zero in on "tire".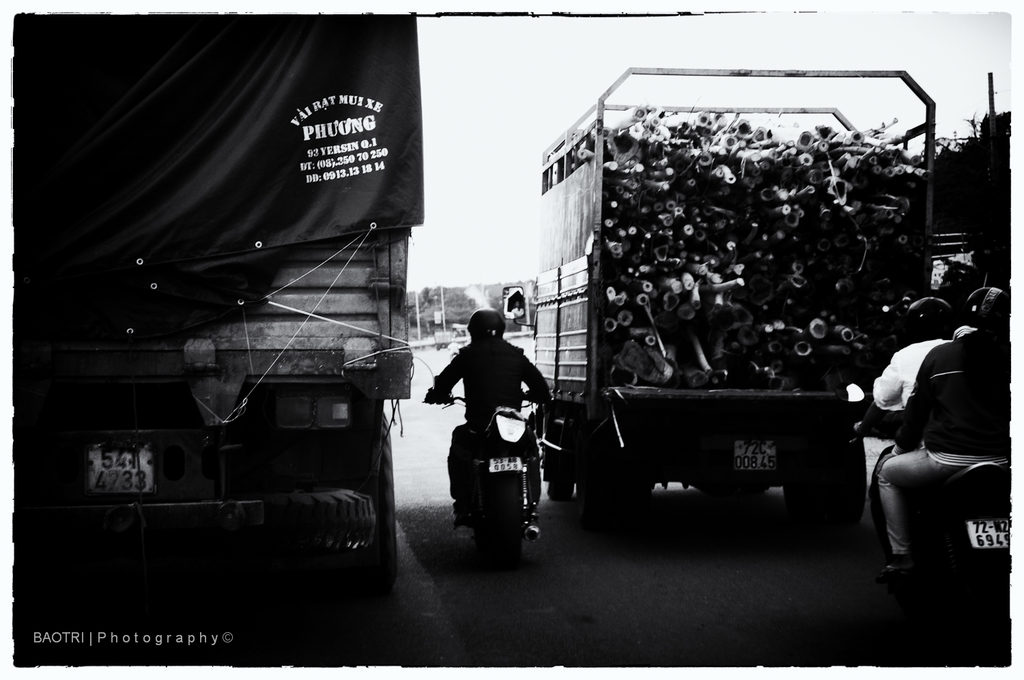
Zeroed in: {"left": 606, "top": 431, "right": 660, "bottom": 535}.
